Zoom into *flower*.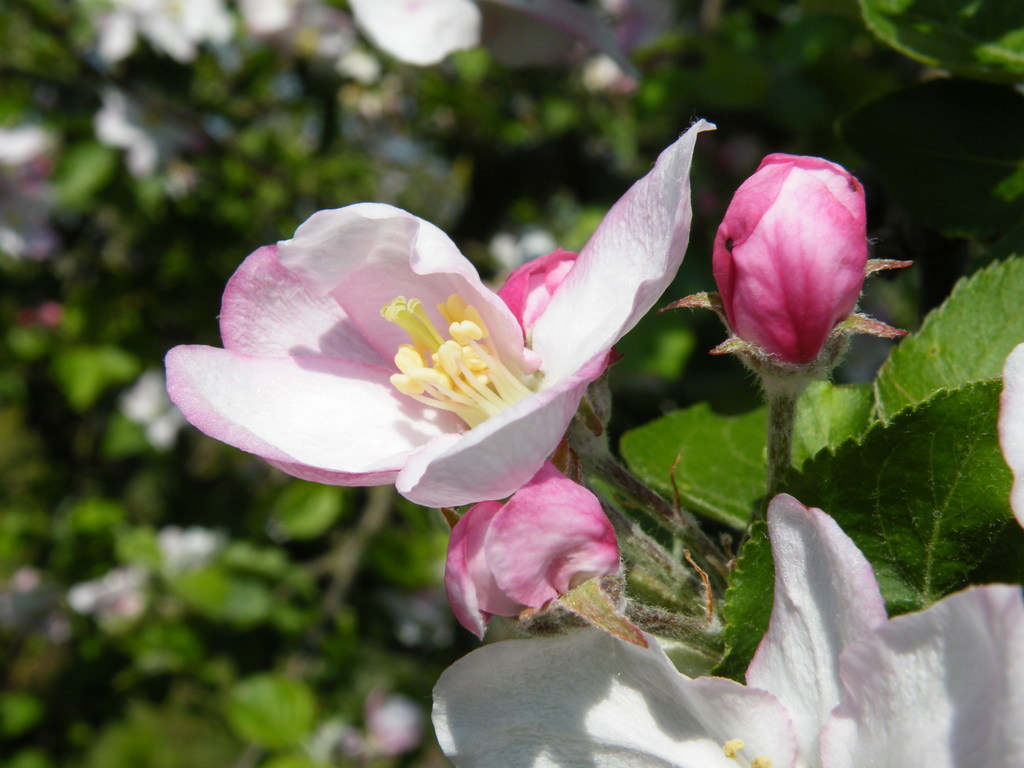
Zoom target: locate(0, 124, 60, 193).
